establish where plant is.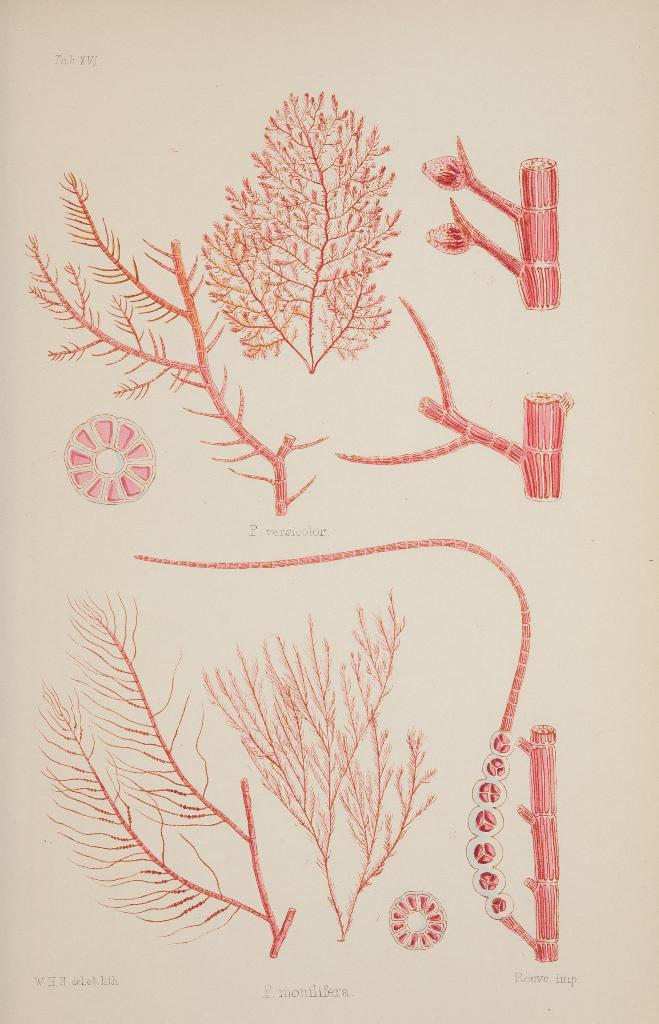
Established at [x1=414, y1=134, x2=562, y2=310].
